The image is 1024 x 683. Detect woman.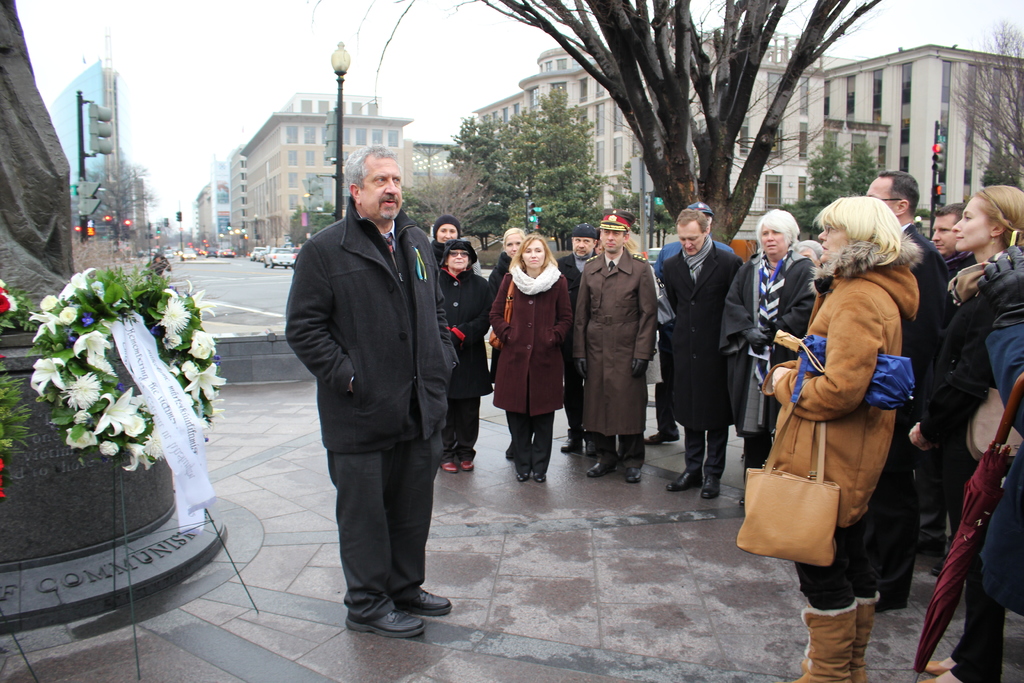
Detection: l=437, t=236, r=490, b=478.
